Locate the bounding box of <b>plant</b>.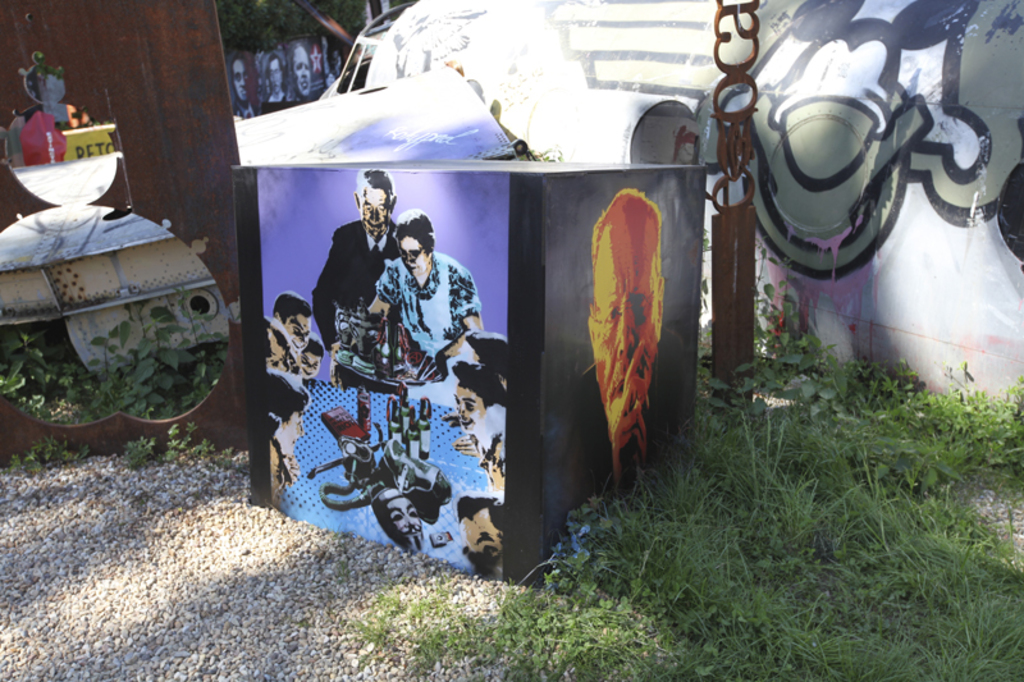
Bounding box: pyautogui.locateOnScreen(490, 558, 557, 681).
